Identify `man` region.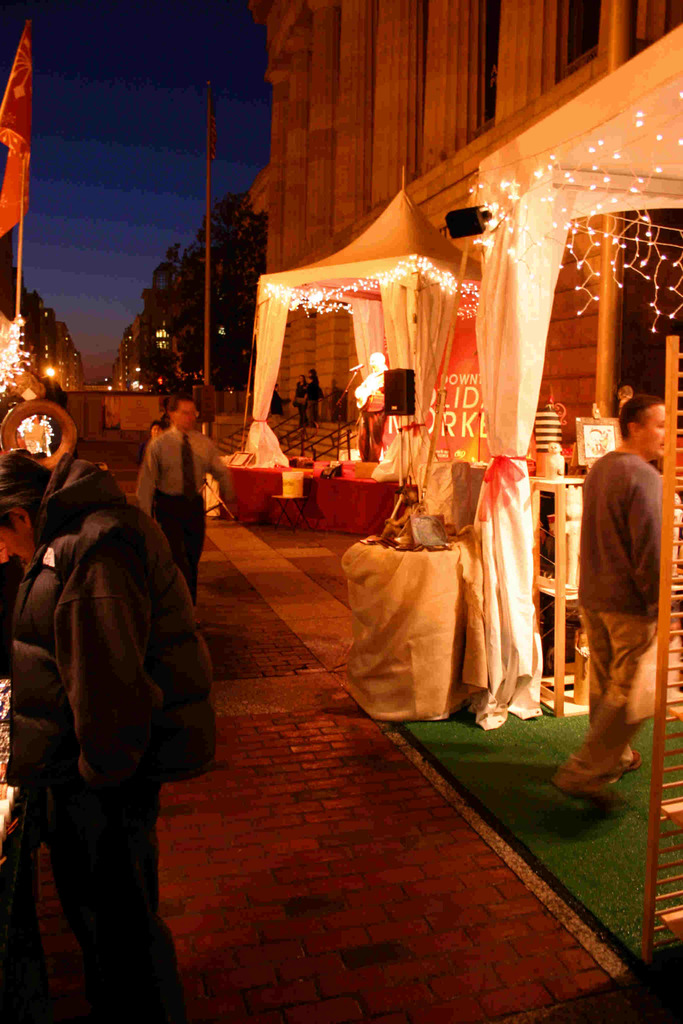
Region: select_region(564, 376, 672, 815).
